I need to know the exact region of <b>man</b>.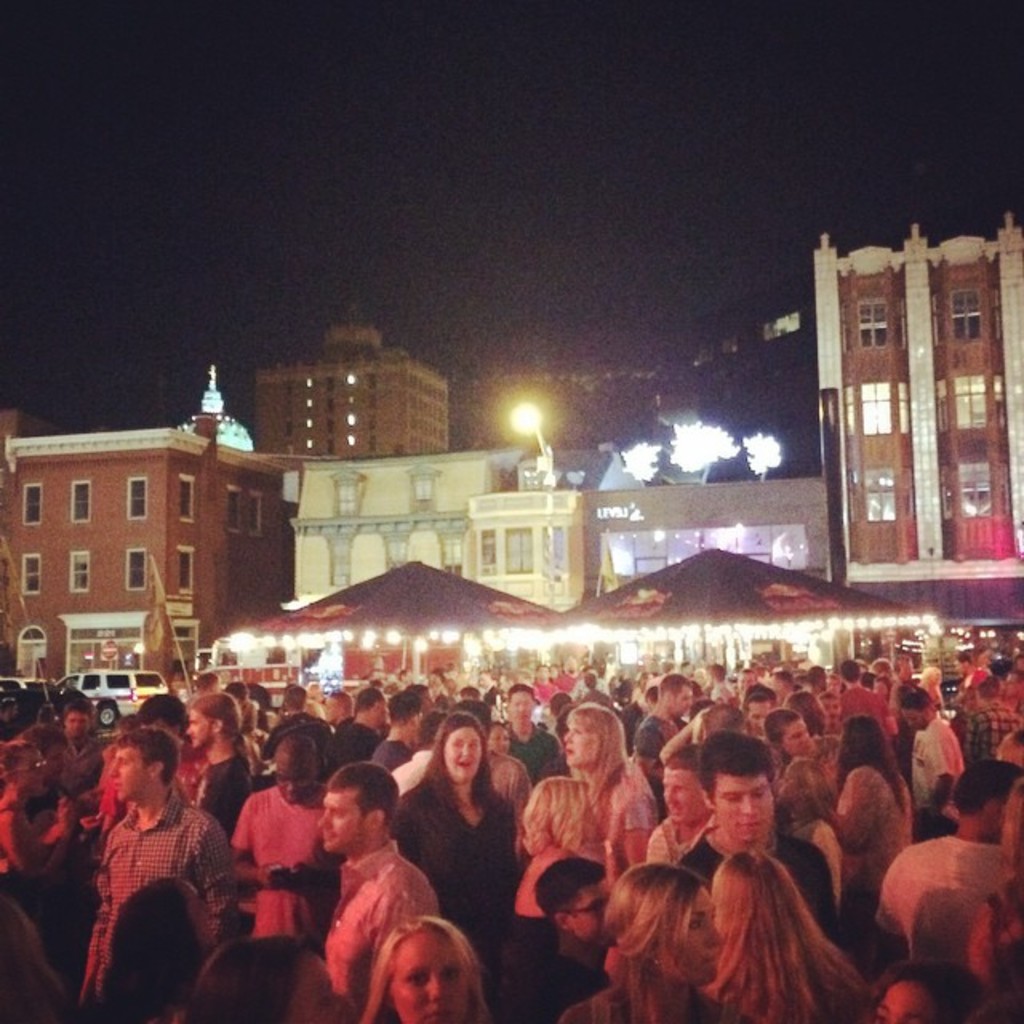
Region: crop(286, 685, 326, 728).
